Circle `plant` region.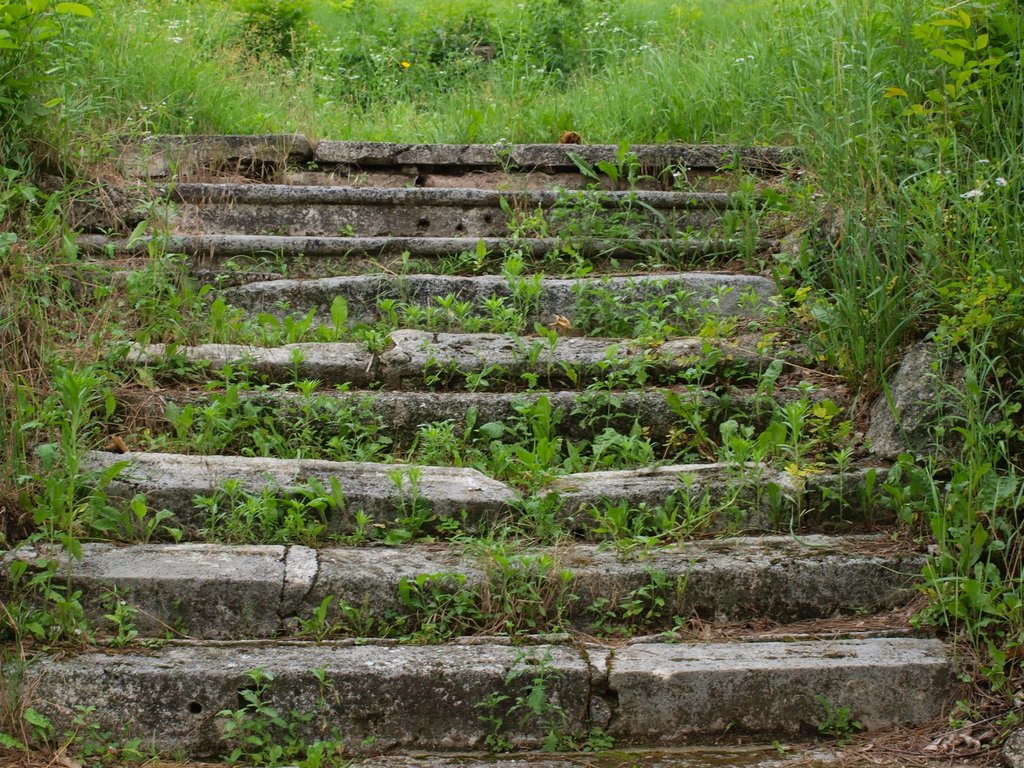
Region: region(380, 456, 428, 546).
